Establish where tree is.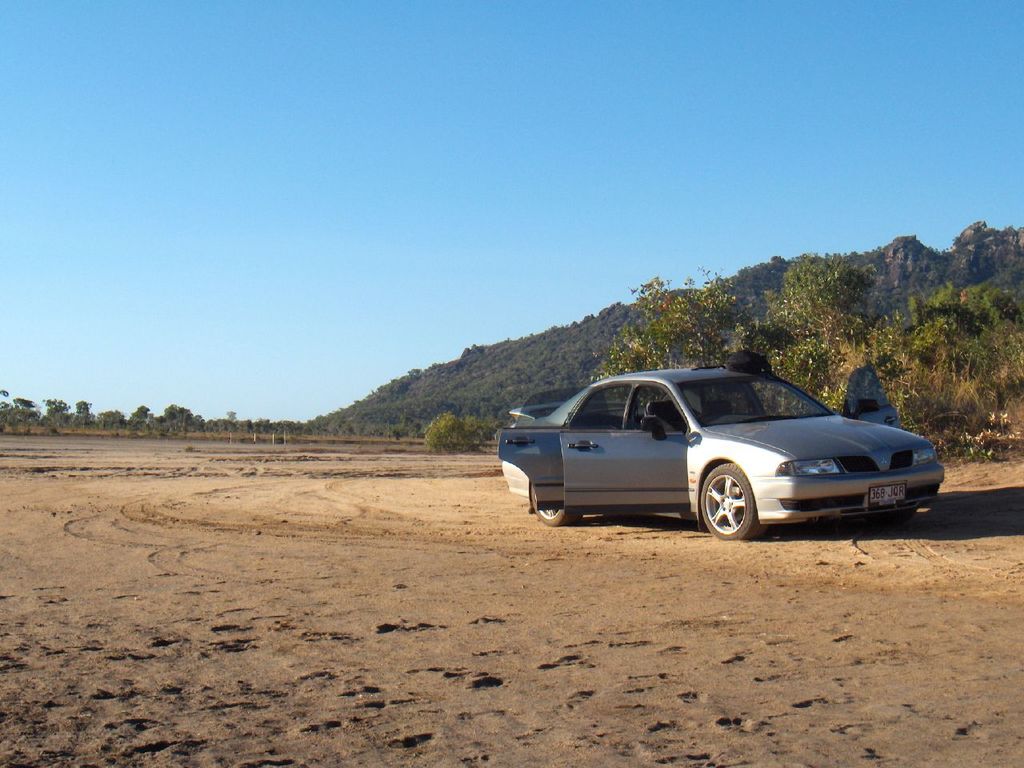
Established at Rect(425, 410, 498, 451).
